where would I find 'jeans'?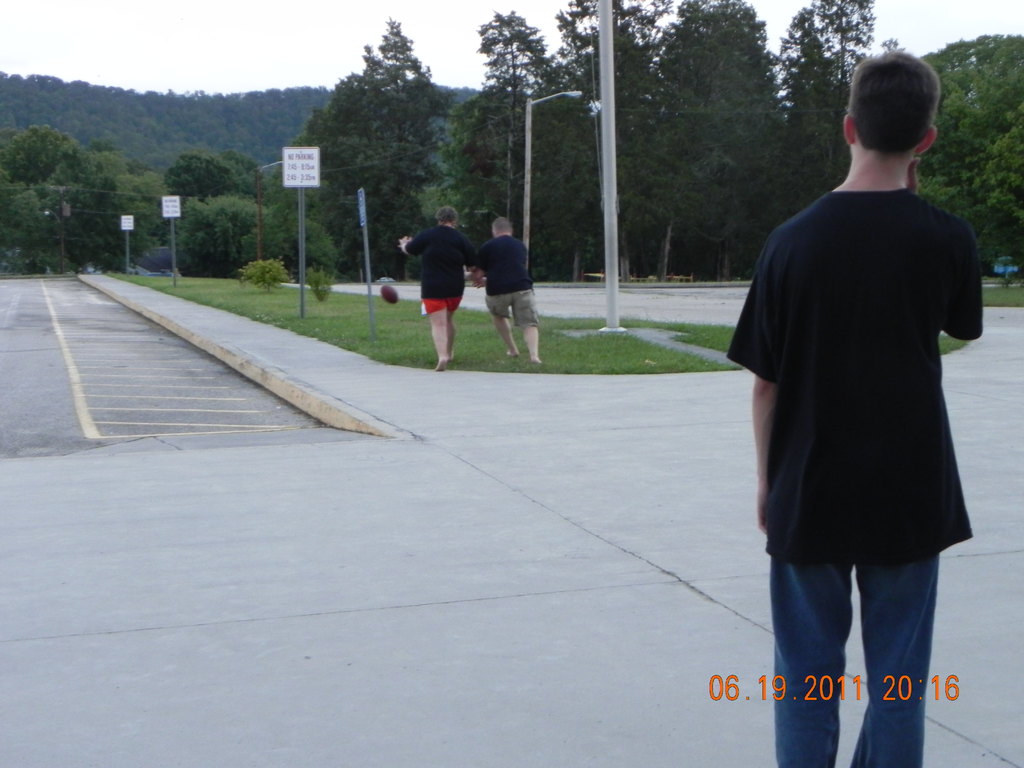
At box=[778, 530, 957, 737].
